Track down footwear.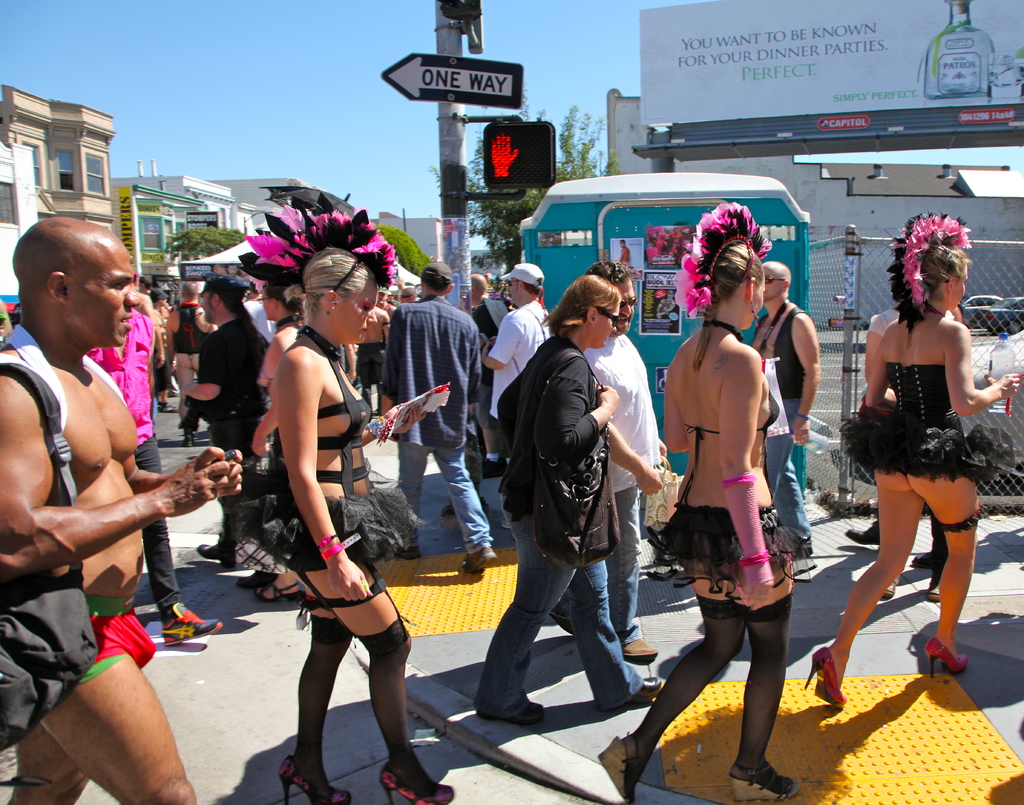
Tracked to x1=877, y1=574, x2=900, y2=599.
